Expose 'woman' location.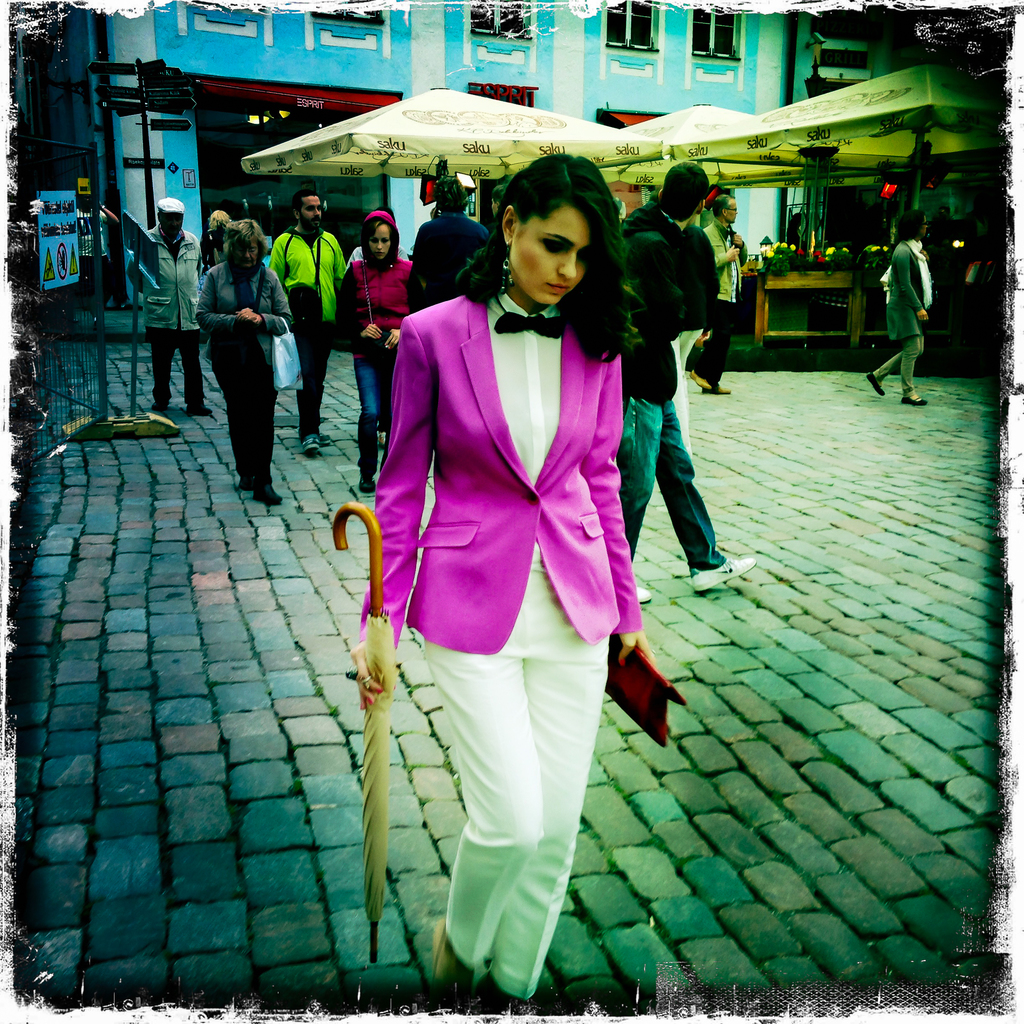
Exposed at (x1=867, y1=195, x2=931, y2=406).
